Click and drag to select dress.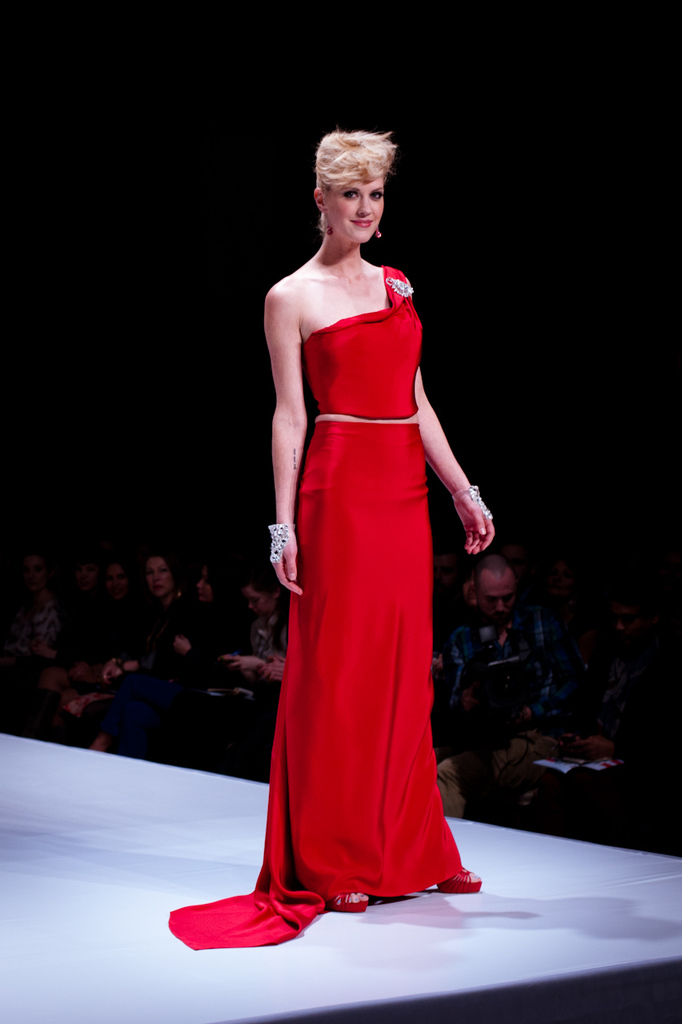
Selection: pyautogui.locateOnScreen(162, 267, 465, 959).
